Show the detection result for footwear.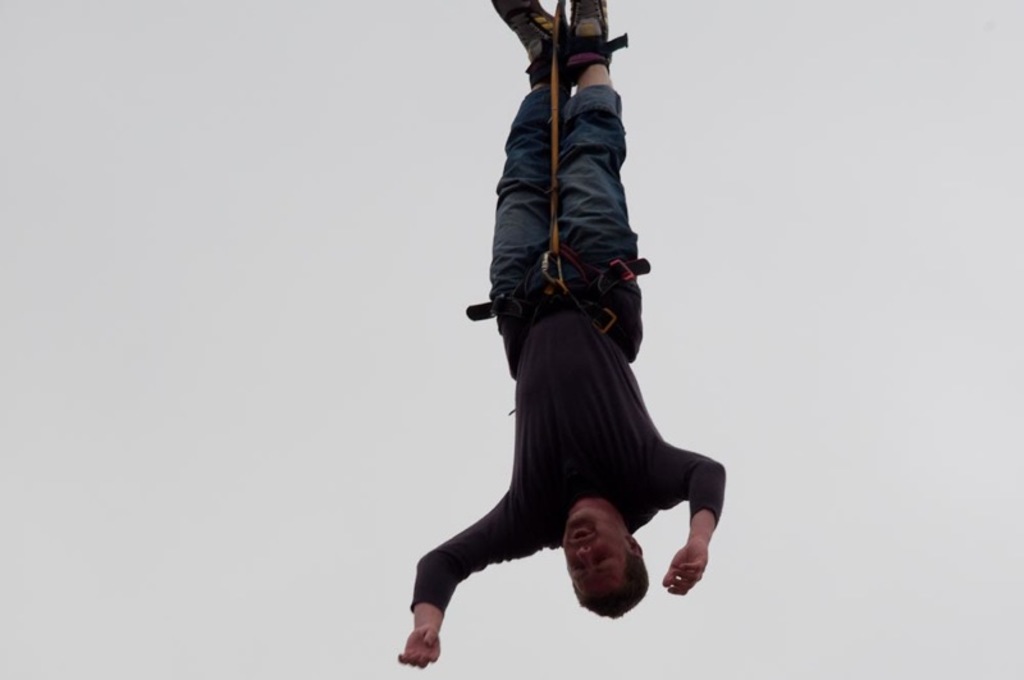
pyautogui.locateOnScreen(485, 0, 563, 67).
